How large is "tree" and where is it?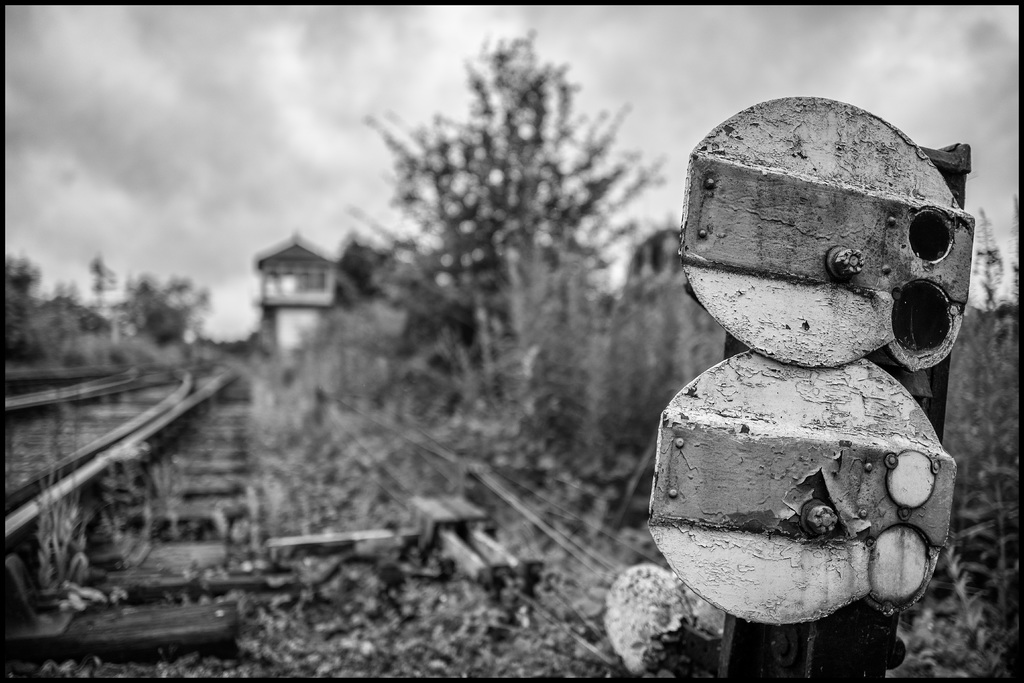
Bounding box: bbox(343, 41, 668, 434).
